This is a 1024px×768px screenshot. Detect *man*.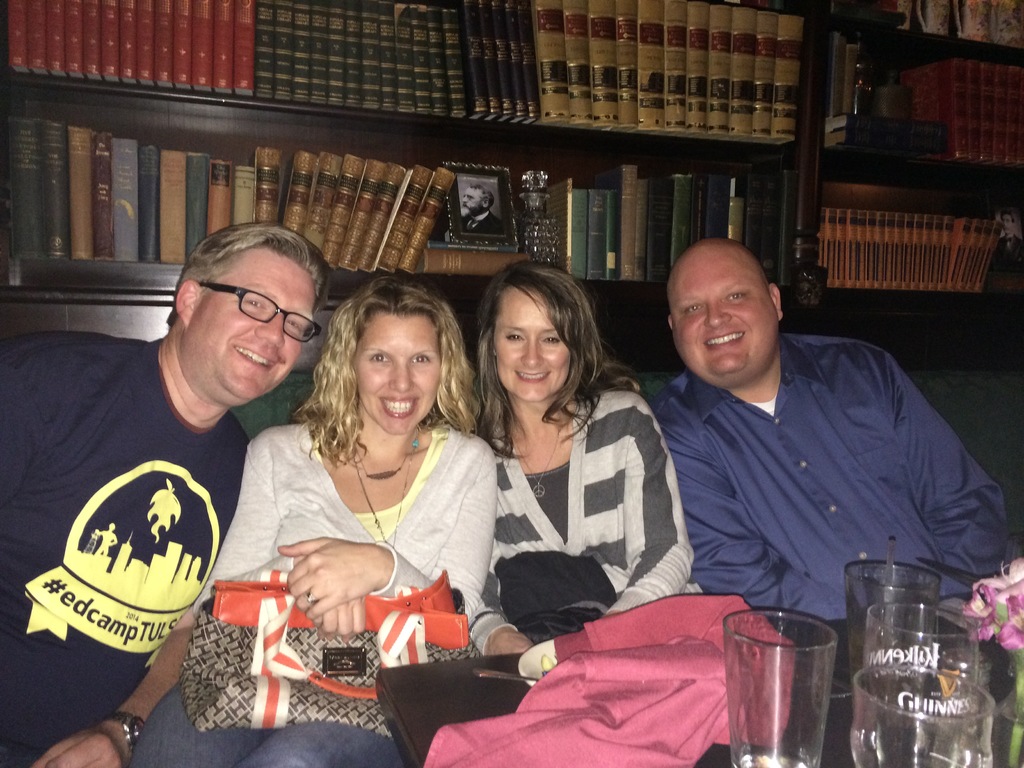
(left=18, top=219, right=322, bottom=738).
